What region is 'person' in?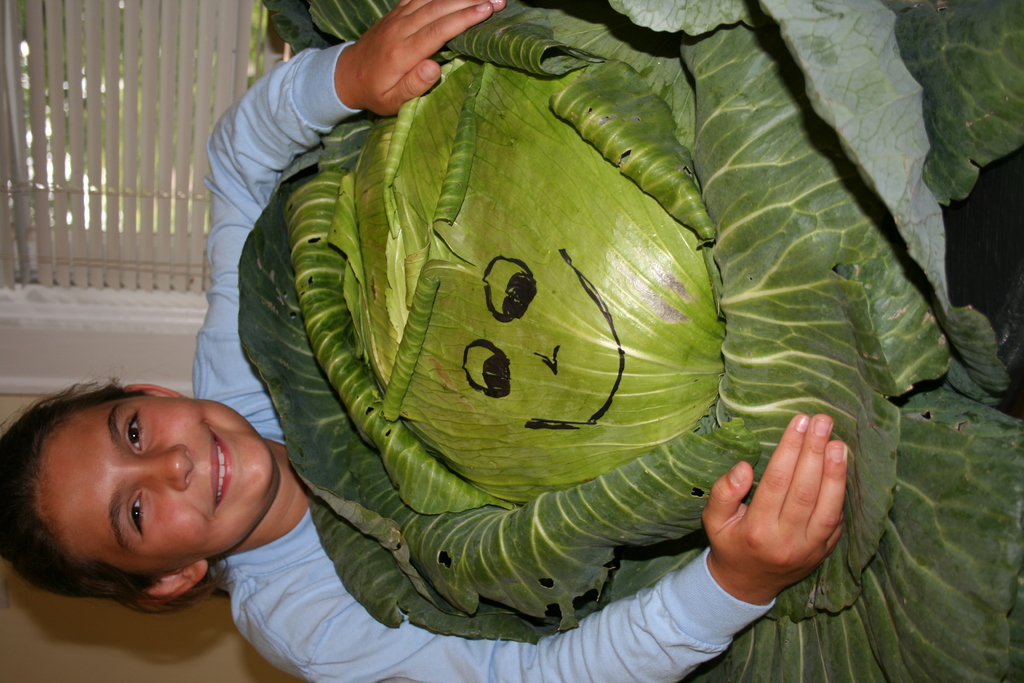
BBox(127, 4, 925, 677).
